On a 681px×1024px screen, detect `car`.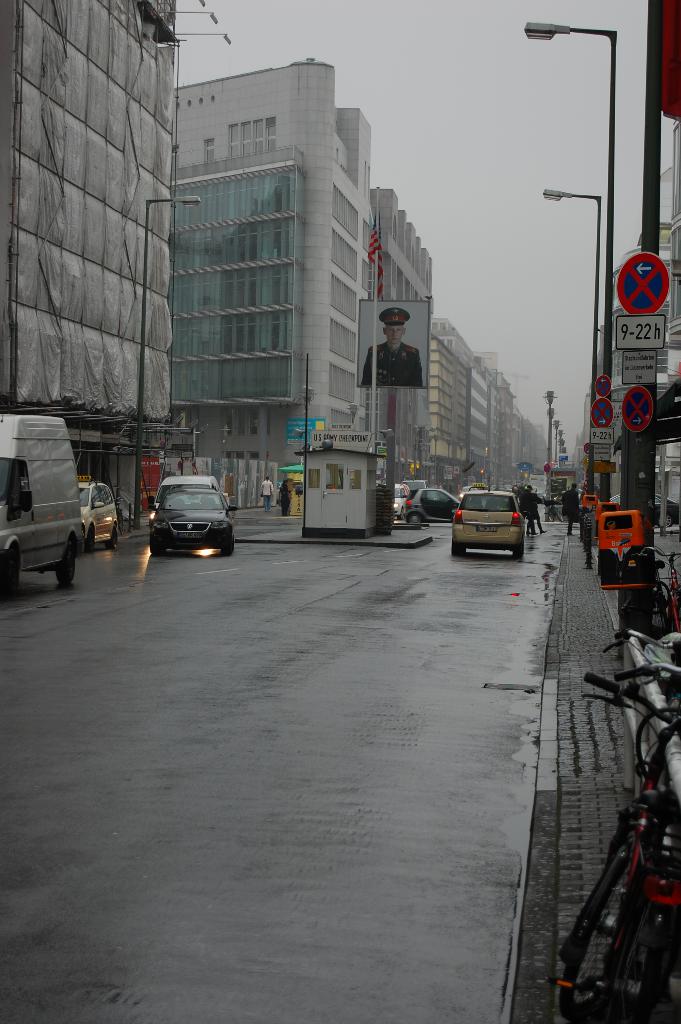
(left=76, top=471, right=116, bottom=557).
